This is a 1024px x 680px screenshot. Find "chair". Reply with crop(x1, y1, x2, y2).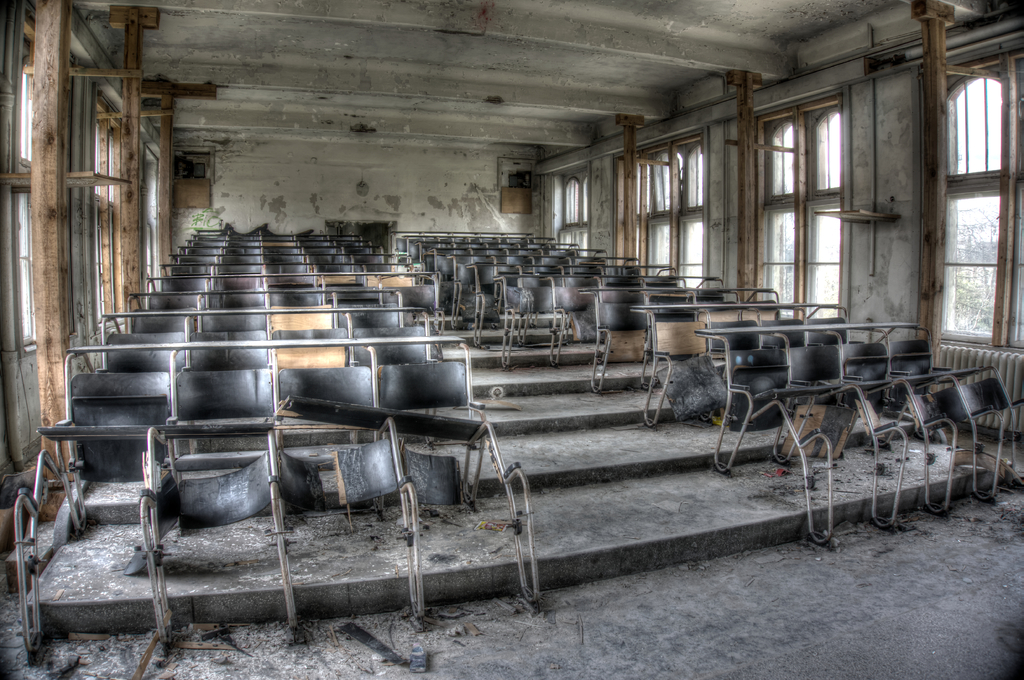
crop(697, 302, 765, 352).
